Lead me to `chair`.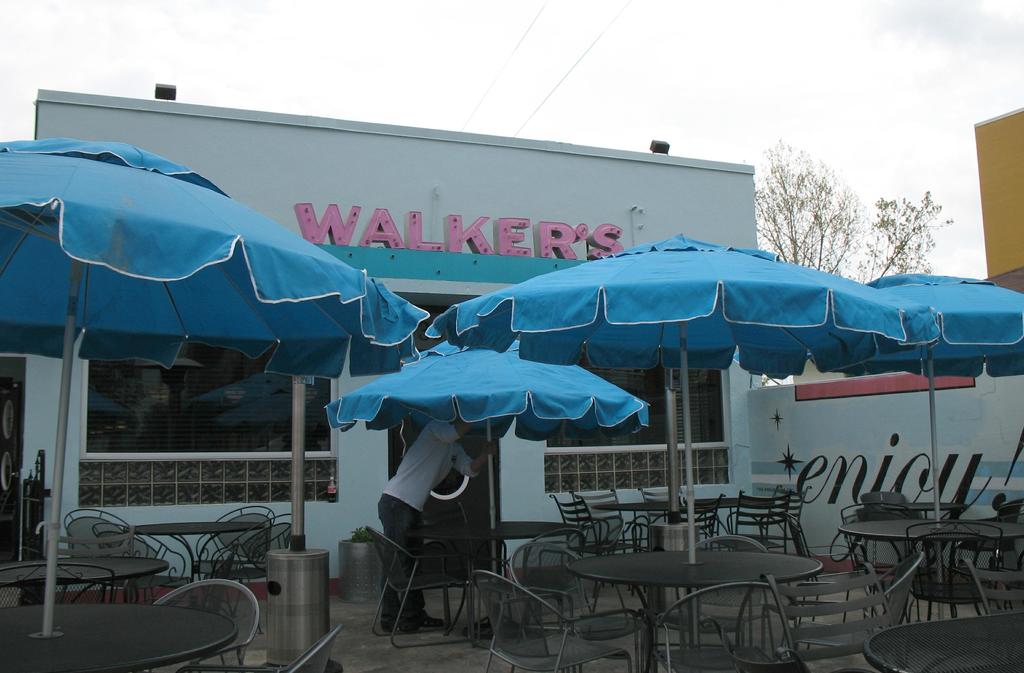
Lead to Rect(749, 490, 813, 555).
